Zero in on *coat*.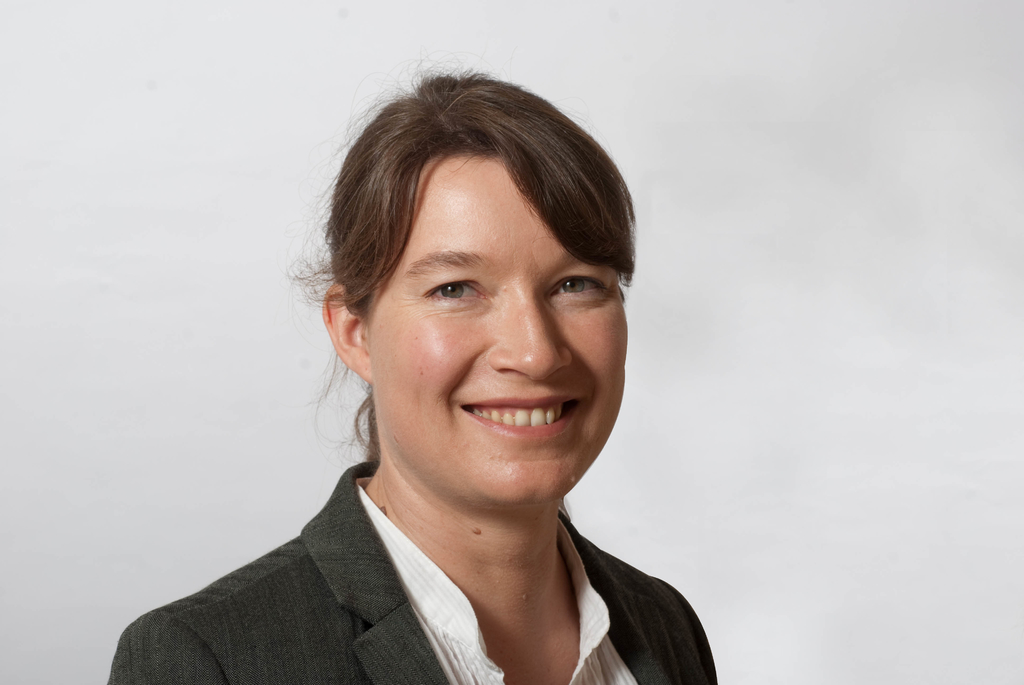
Zeroed in: left=106, top=458, right=729, bottom=684.
